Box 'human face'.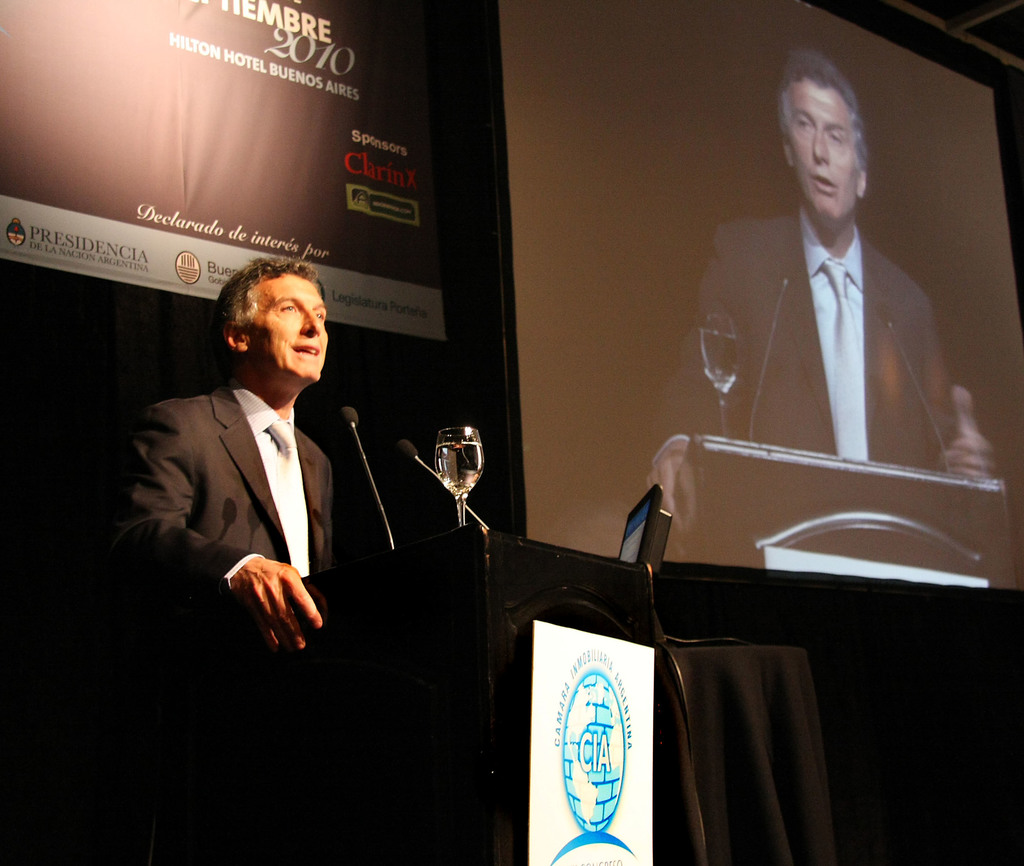
l=253, t=279, r=328, b=384.
